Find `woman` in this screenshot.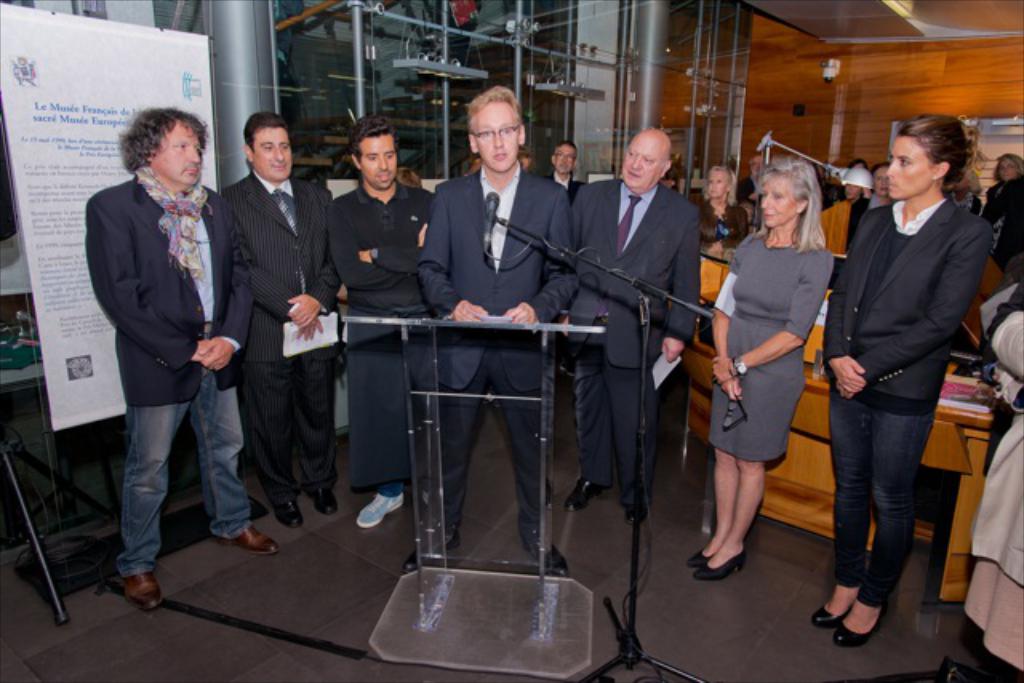
The bounding box for `woman` is (694, 162, 750, 262).
